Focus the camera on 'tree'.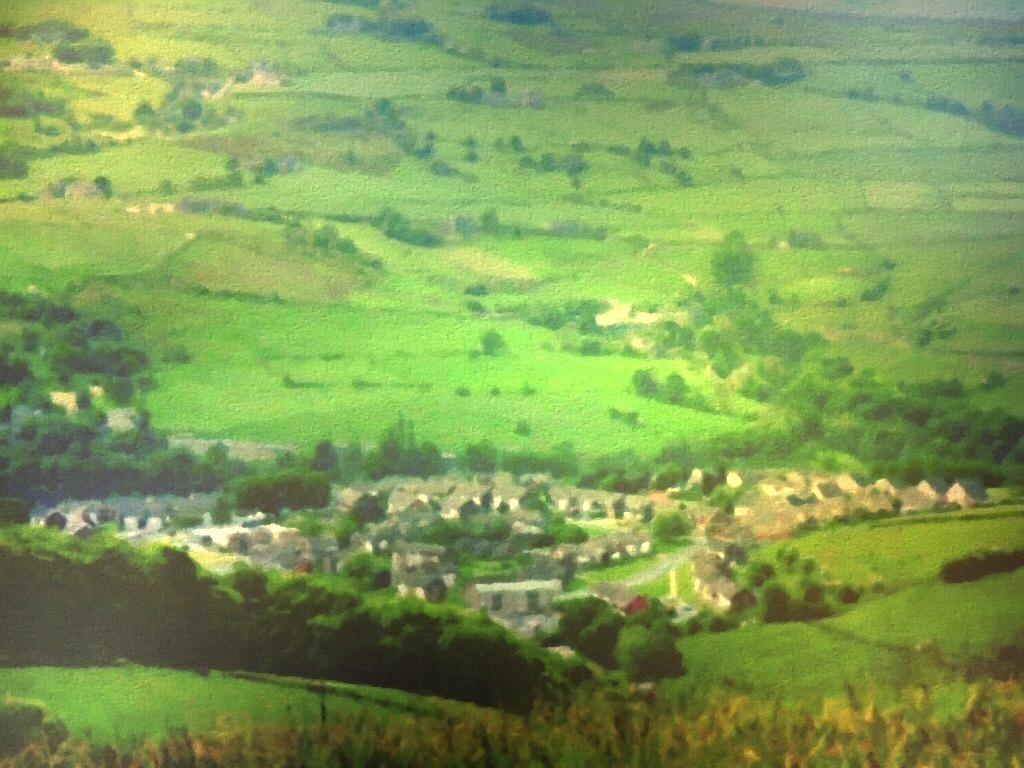
Focus region: select_region(709, 227, 752, 300).
